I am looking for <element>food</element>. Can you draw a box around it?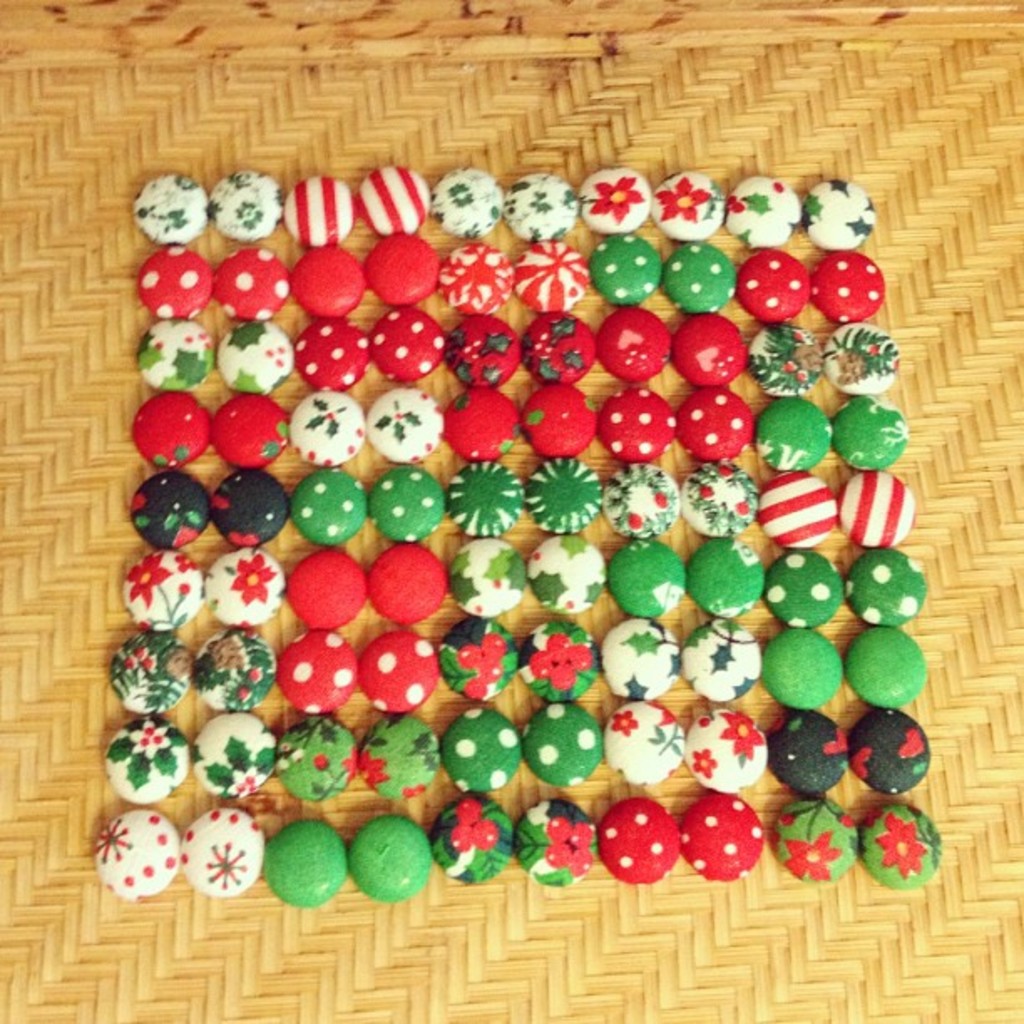
Sure, the bounding box is l=356, t=554, r=457, b=646.
